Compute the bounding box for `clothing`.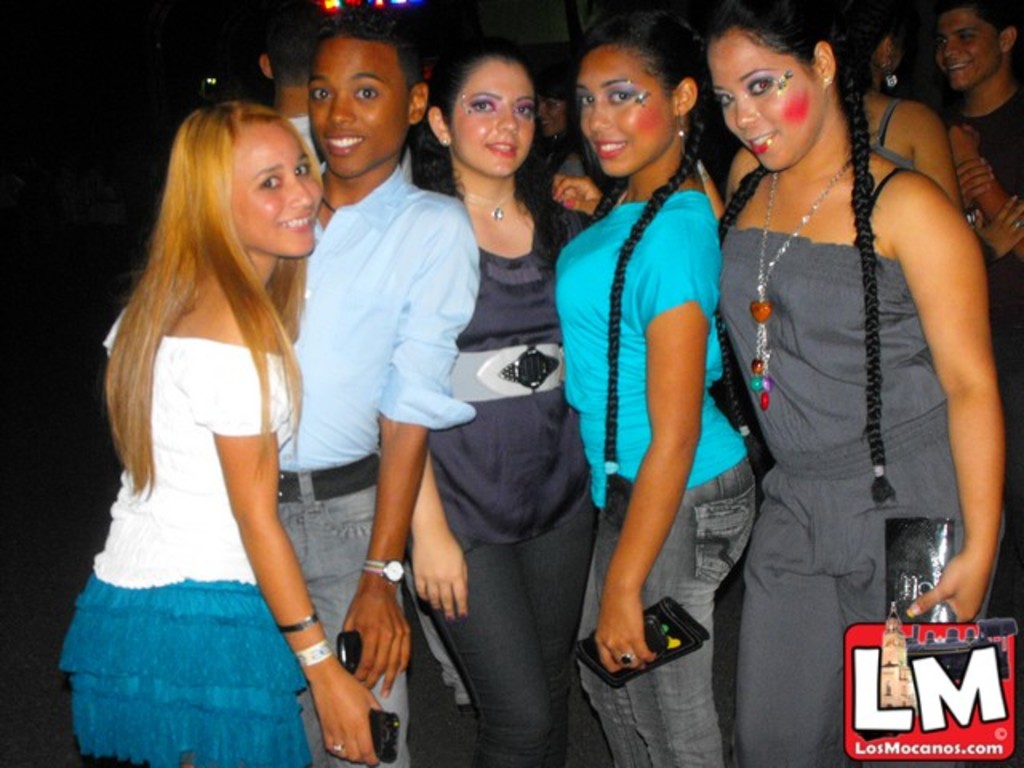
bbox=[714, 221, 1011, 766].
